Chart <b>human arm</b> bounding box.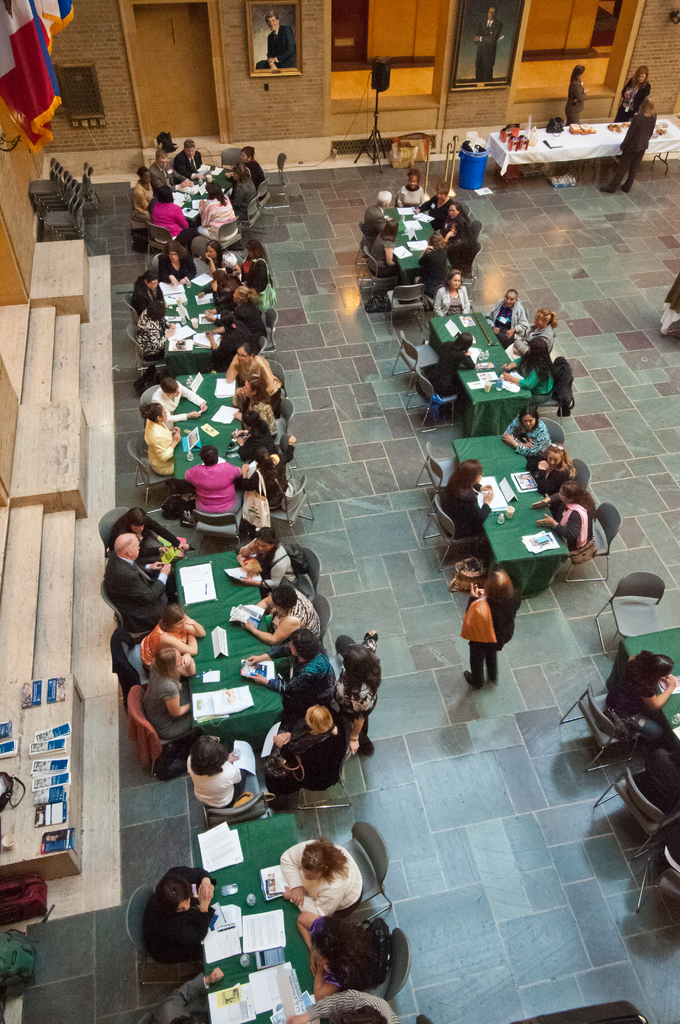
Charted: pyautogui.locateOnScreen(119, 560, 177, 605).
